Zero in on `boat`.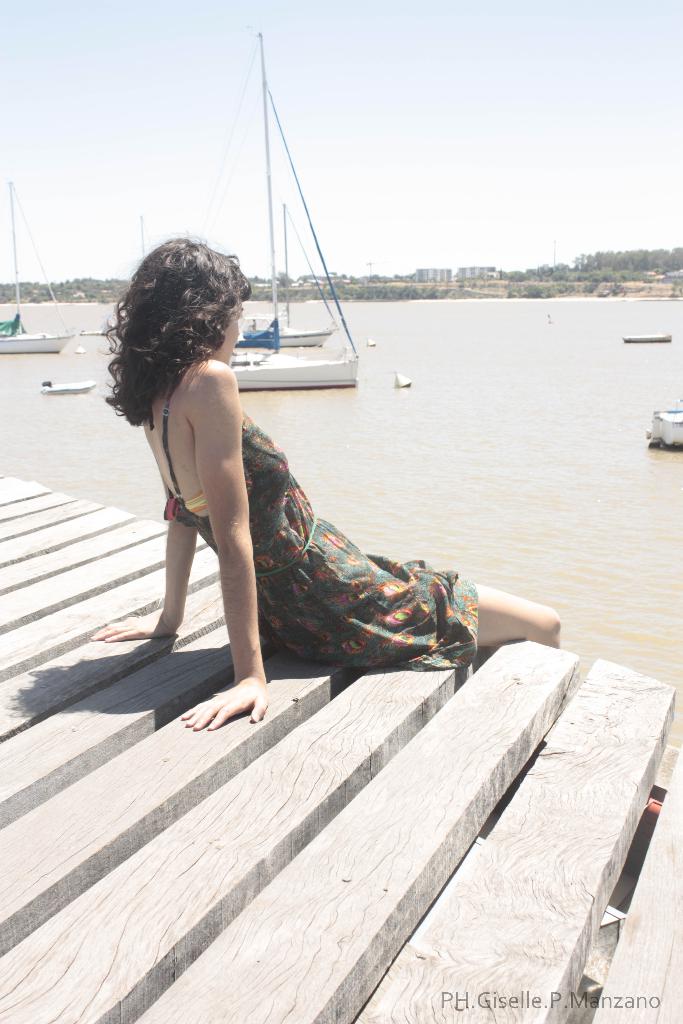
Zeroed in: (238, 202, 344, 345).
